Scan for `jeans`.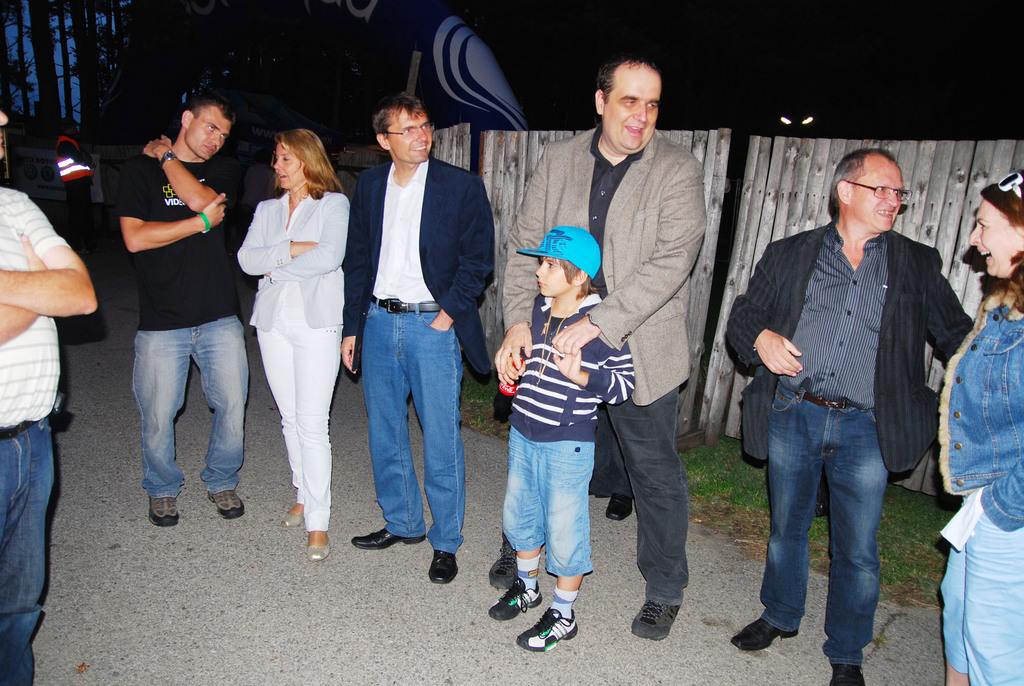
Scan result: rect(506, 427, 596, 573).
